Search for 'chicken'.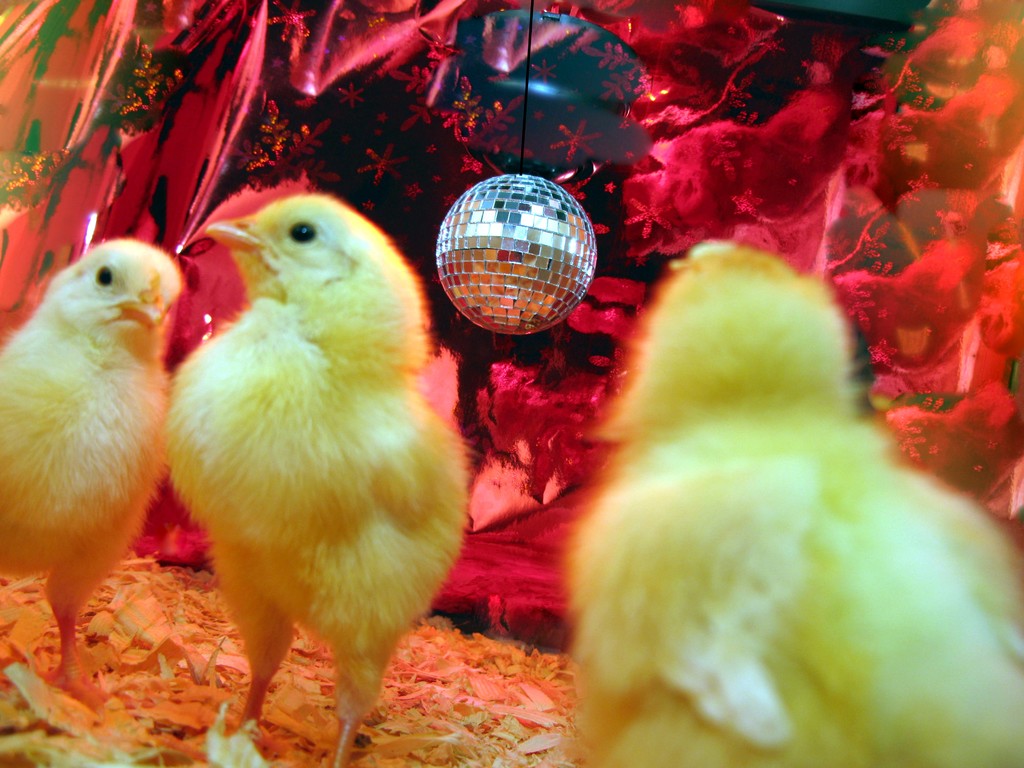
Found at pyautogui.locateOnScreen(171, 164, 471, 767).
